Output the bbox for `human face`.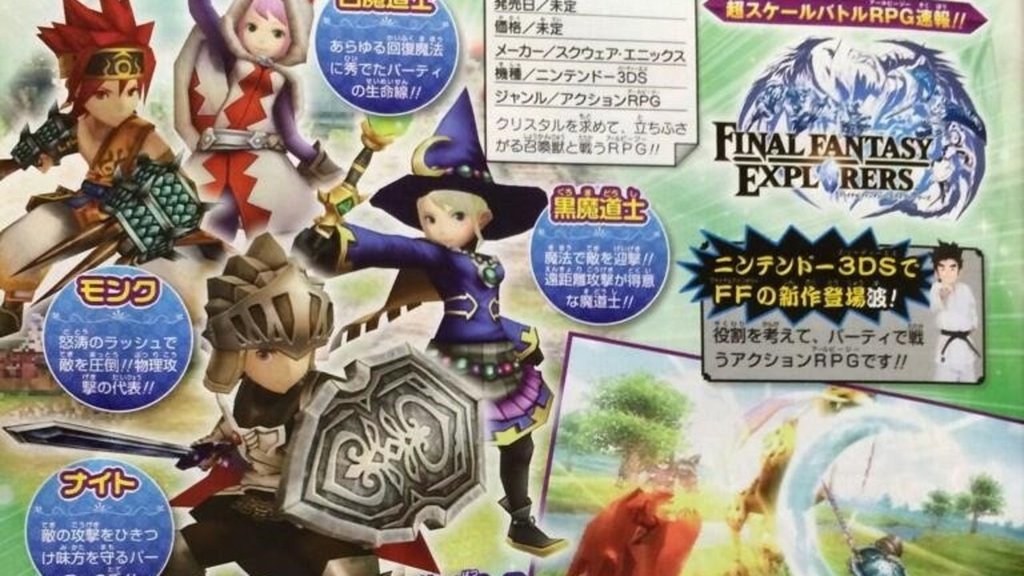
box(90, 74, 135, 127).
